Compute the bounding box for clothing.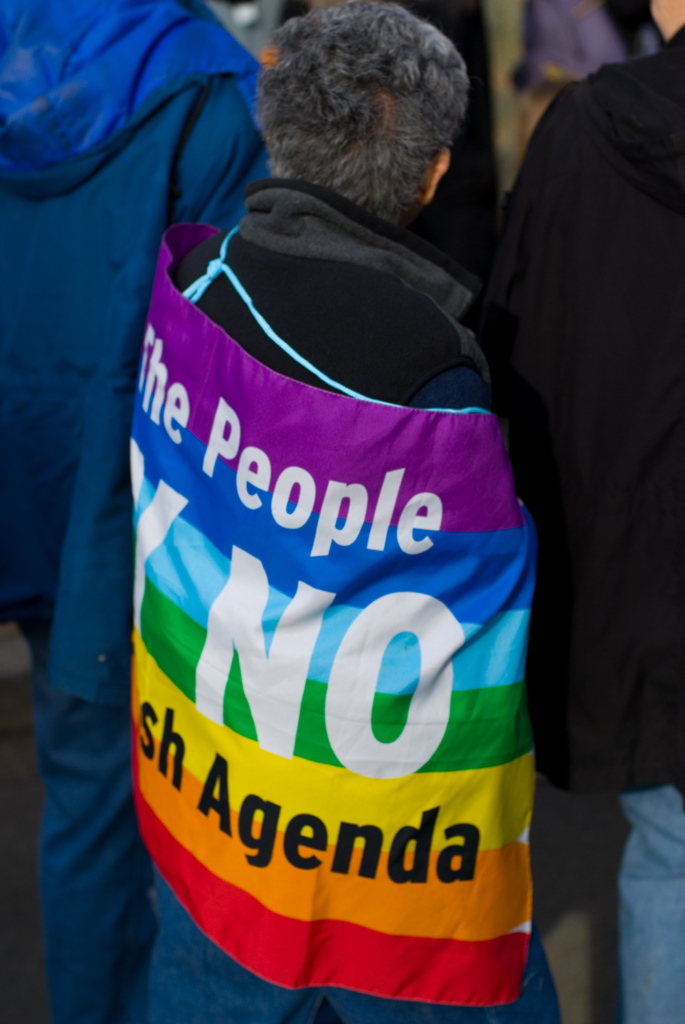
crop(124, 180, 572, 1023).
